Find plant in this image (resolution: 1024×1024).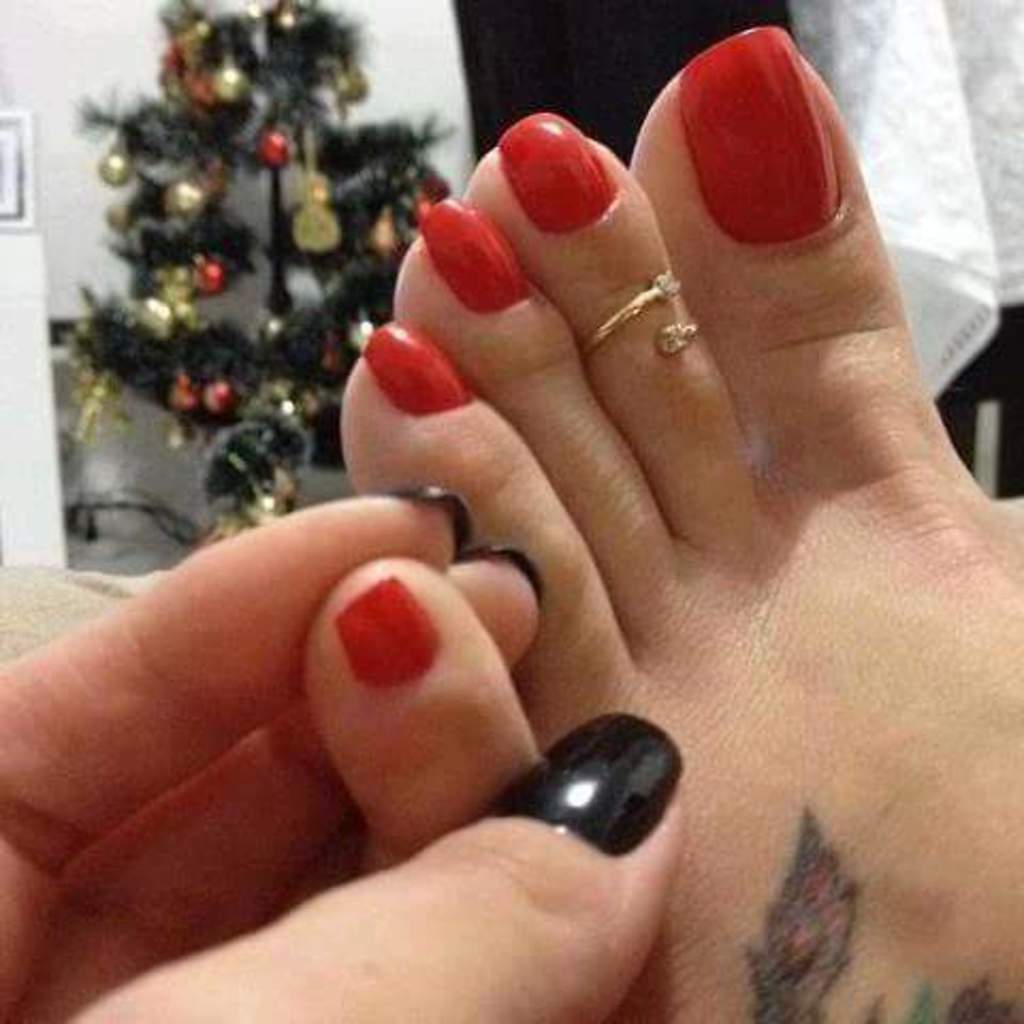
locate(58, 0, 457, 550).
